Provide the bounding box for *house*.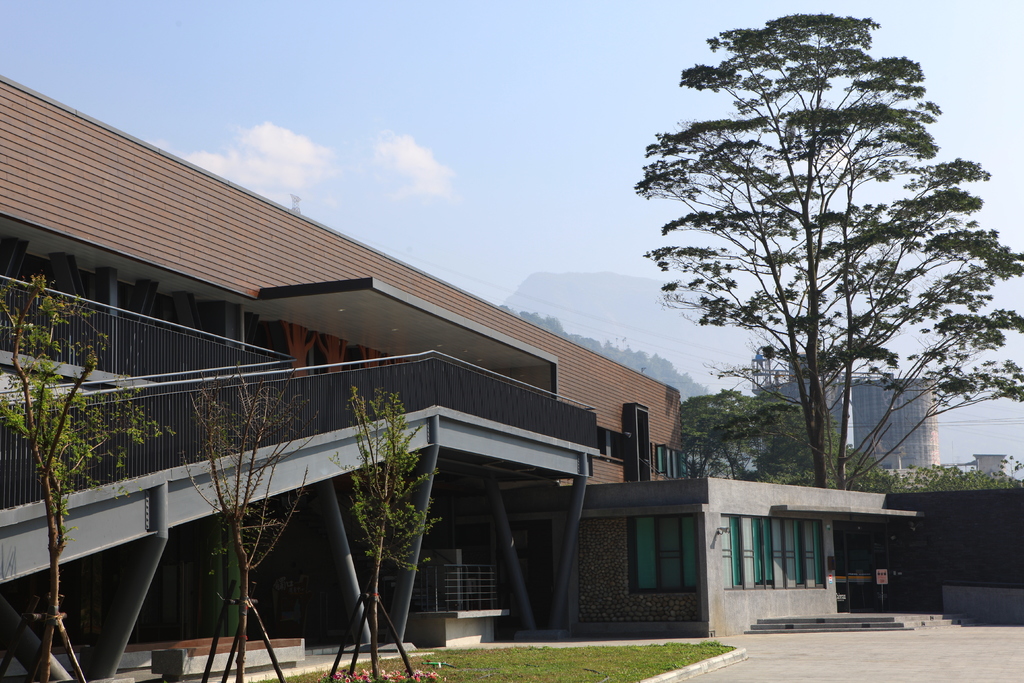
crop(0, 67, 924, 682).
